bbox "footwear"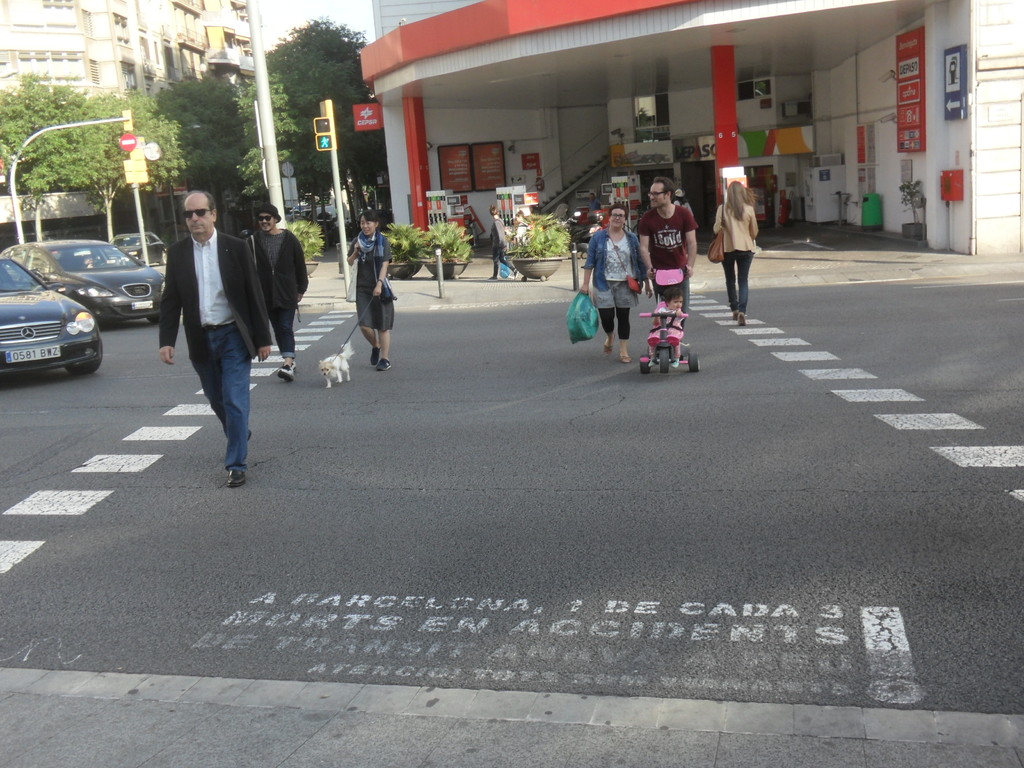
detection(372, 351, 390, 373)
